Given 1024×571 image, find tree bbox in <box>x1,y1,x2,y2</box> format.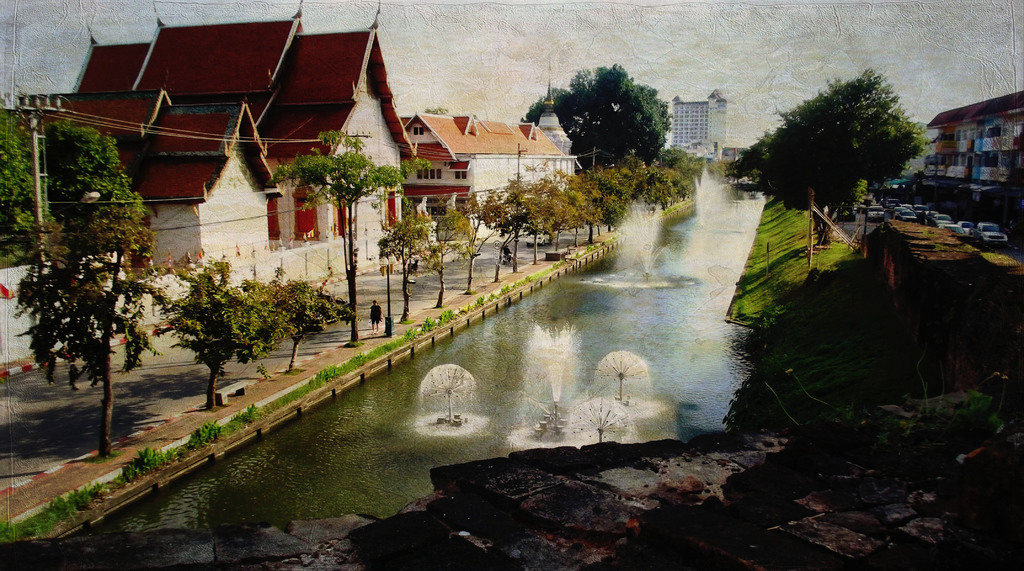
<box>33,125,152,221</box>.
